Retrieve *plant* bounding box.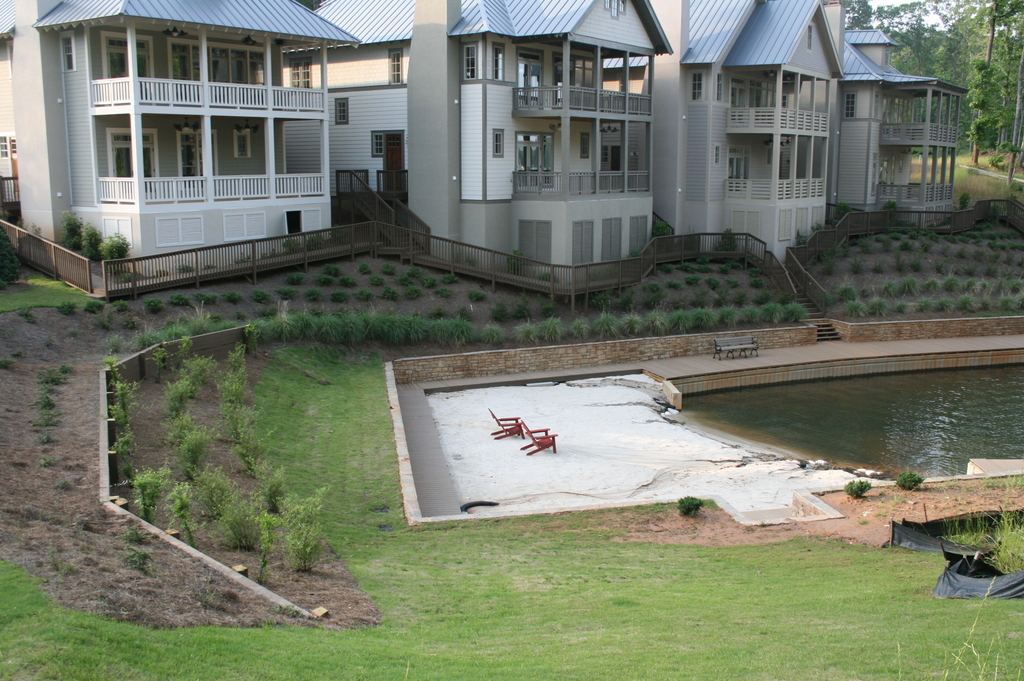
Bounding box: crop(651, 220, 675, 238).
